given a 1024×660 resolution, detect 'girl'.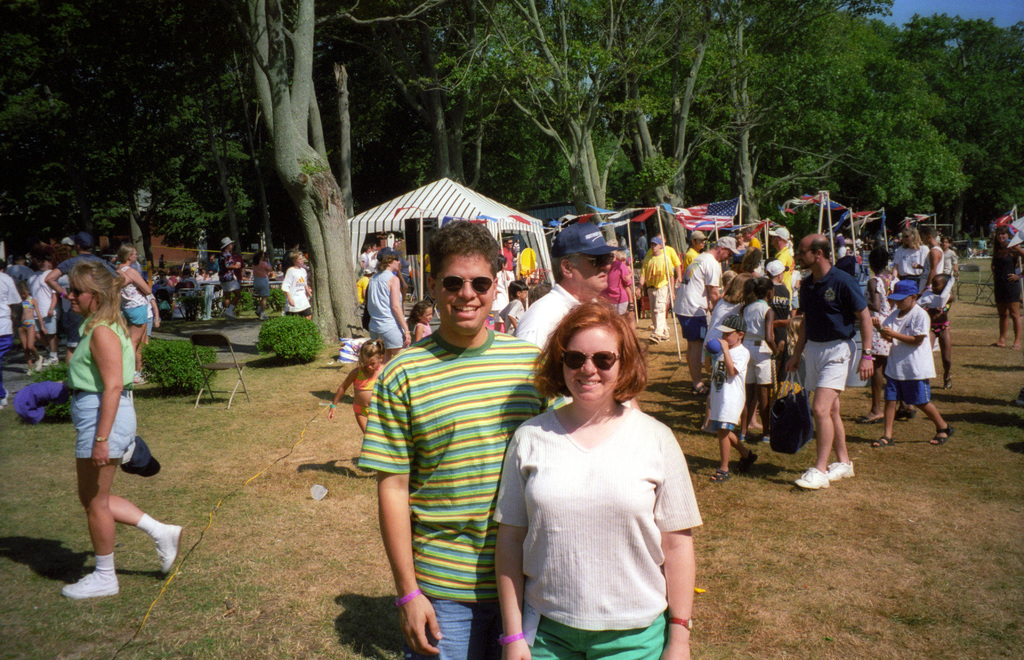
locate(327, 338, 386, 431).
